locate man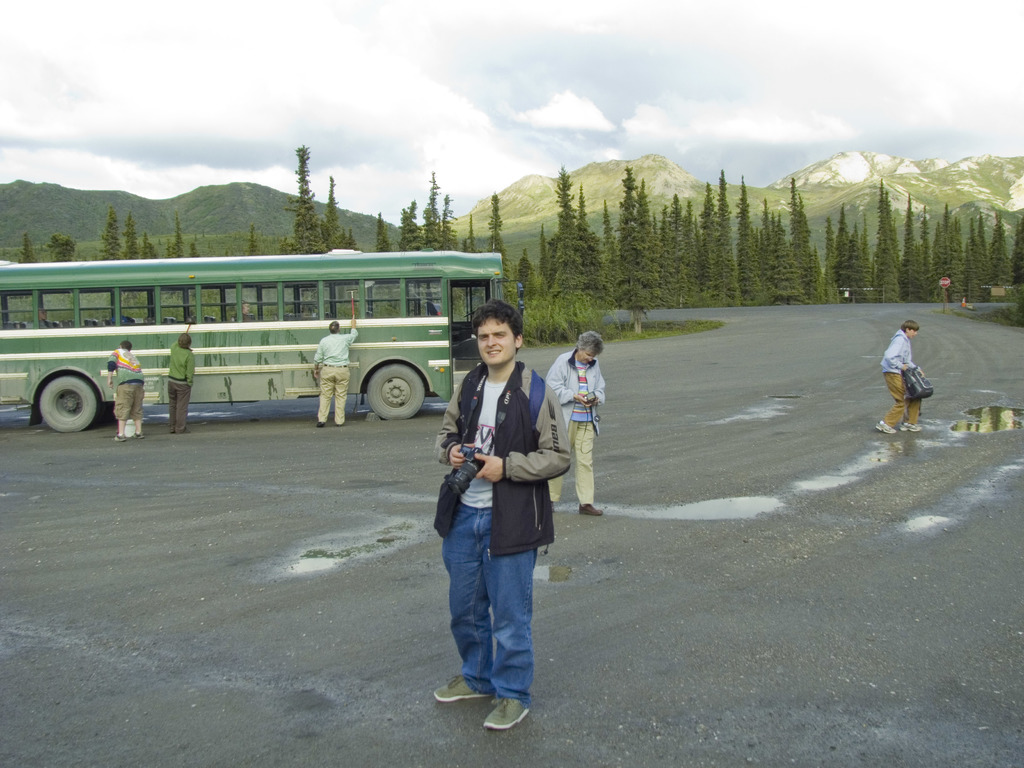
x1=545, y1=328, x2=608, y2=513
